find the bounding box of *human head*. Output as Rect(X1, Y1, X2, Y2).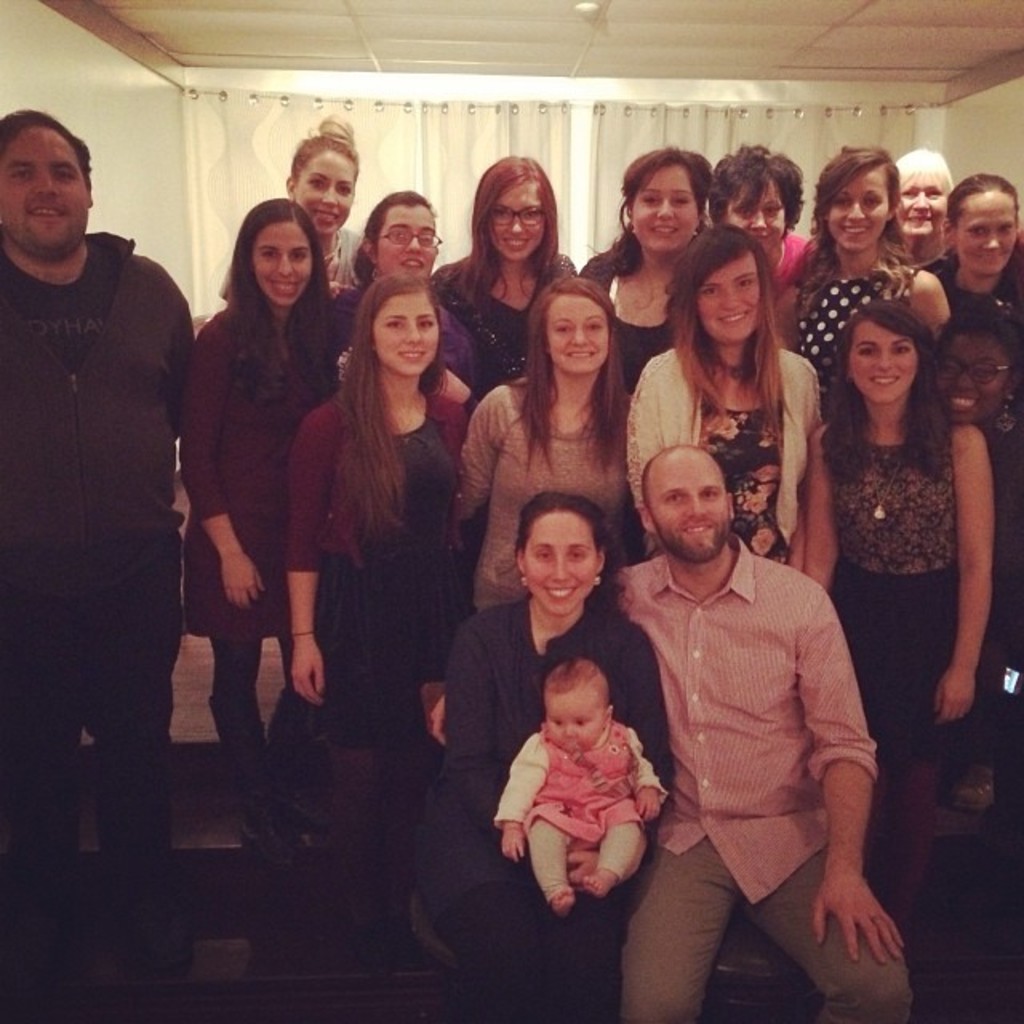
Rect(813, 144, 898, 245).
